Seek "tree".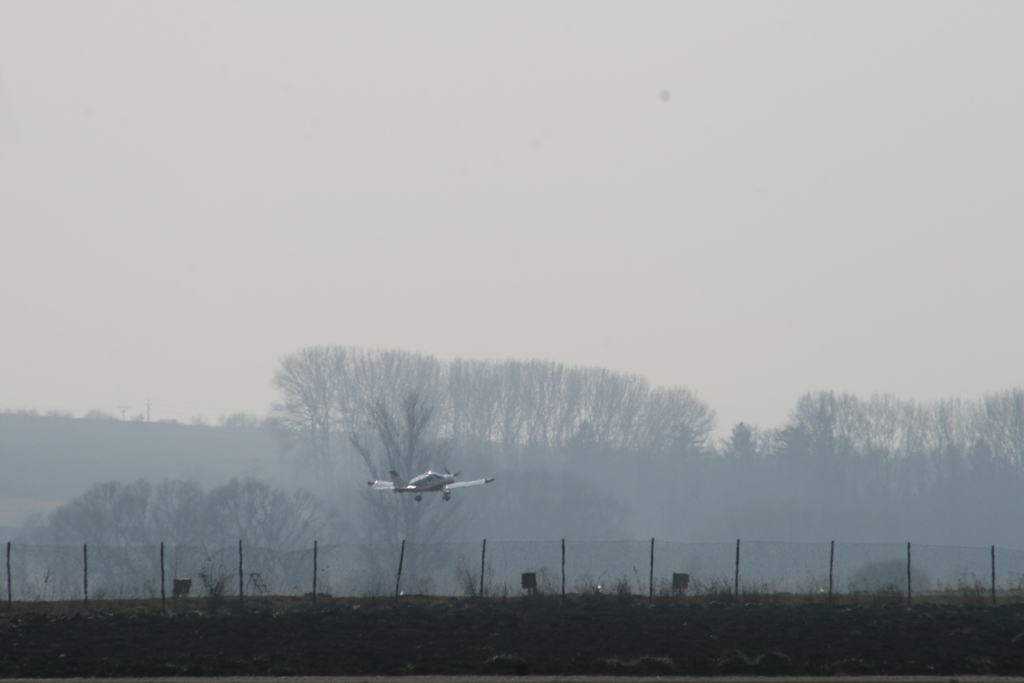
<region>0, 475, 378, 600</region>.
